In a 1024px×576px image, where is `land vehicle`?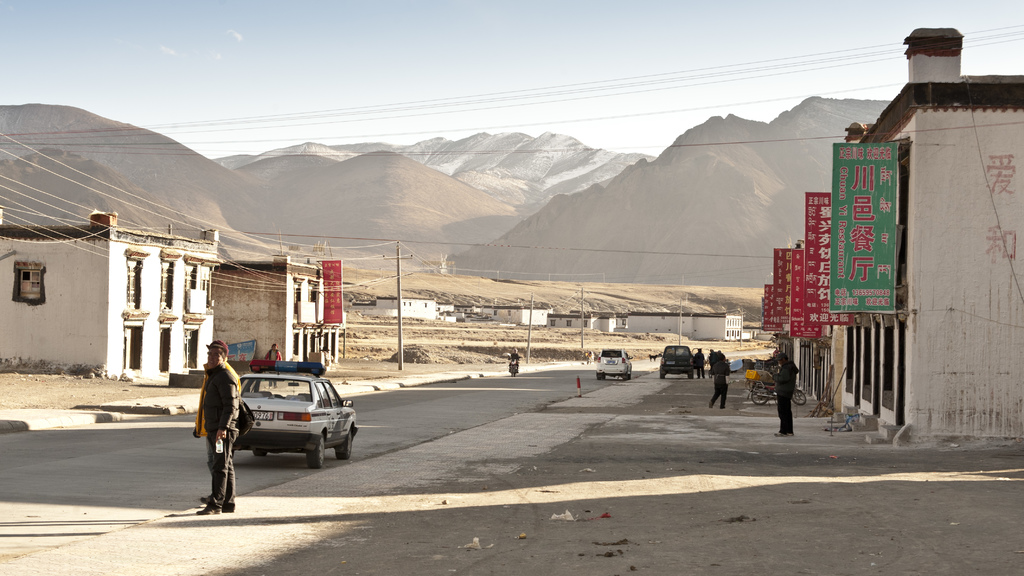
660:346:699:378.
